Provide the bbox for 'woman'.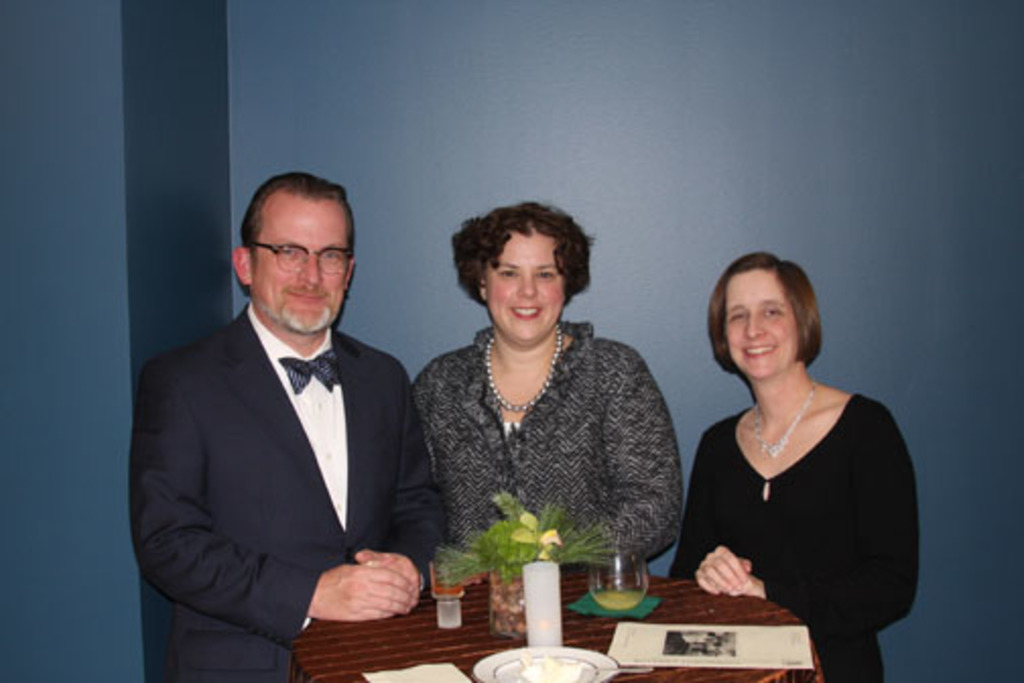
668/252/922/681.
